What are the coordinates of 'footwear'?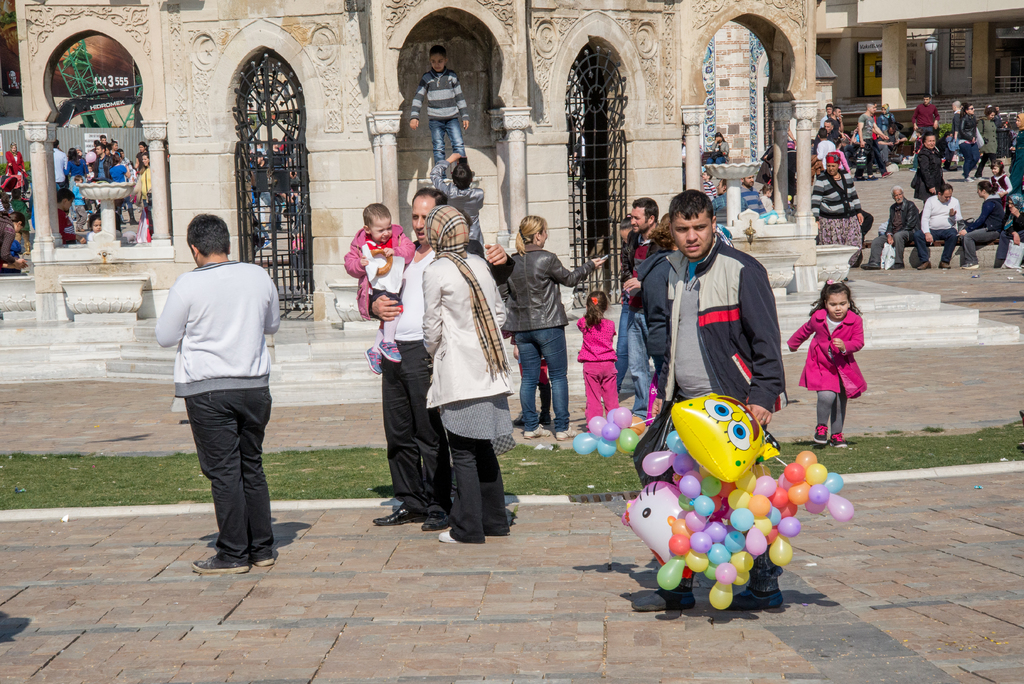
942, 261, 950, 271.
